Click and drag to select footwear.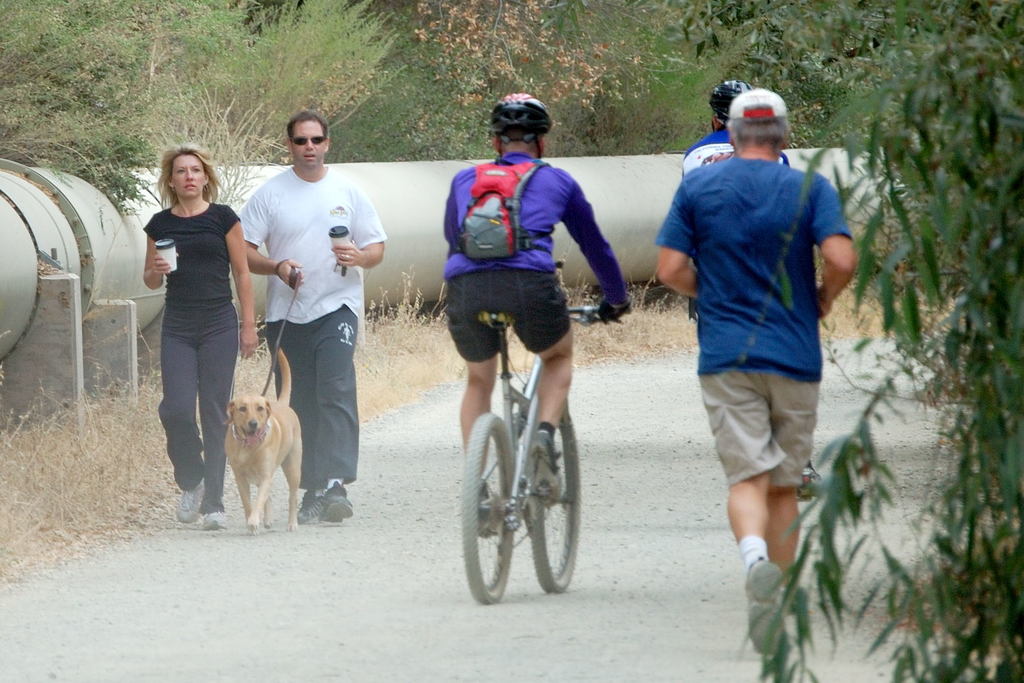
Selection: 319,484,356,526.
